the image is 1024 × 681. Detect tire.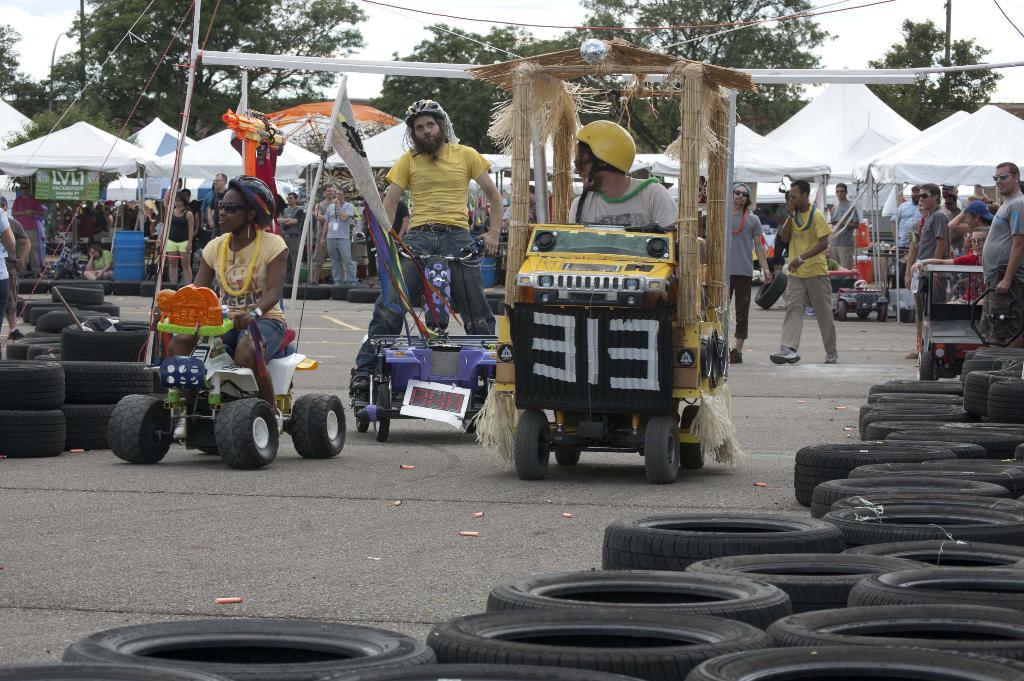
Detection: [516, 409, 551, 478].
